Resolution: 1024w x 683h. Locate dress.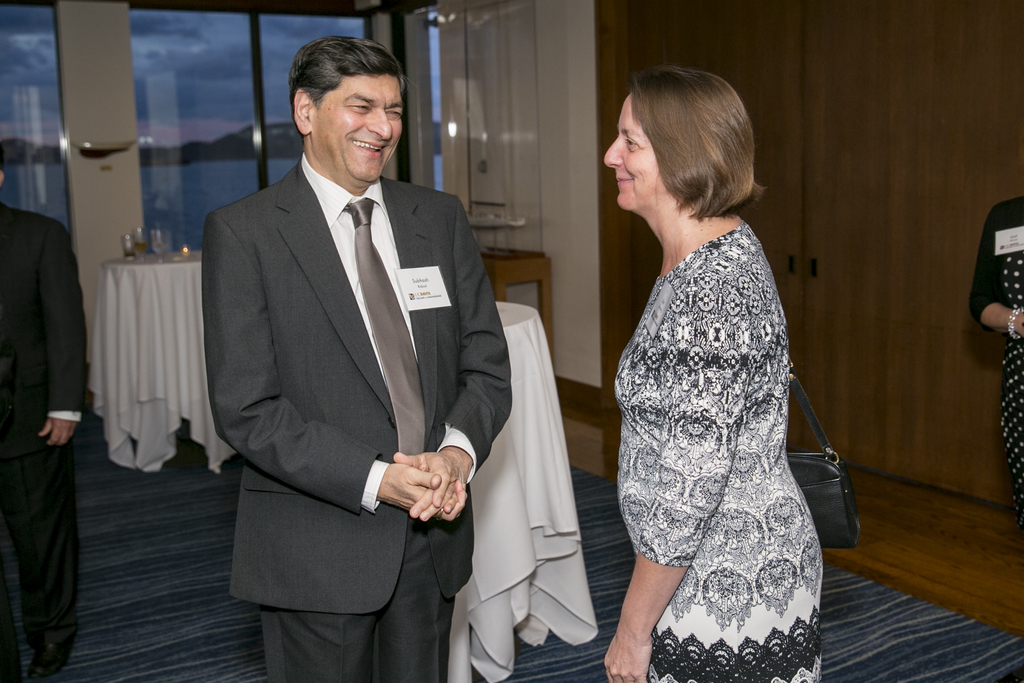
(965, 197, 1023, 534).
